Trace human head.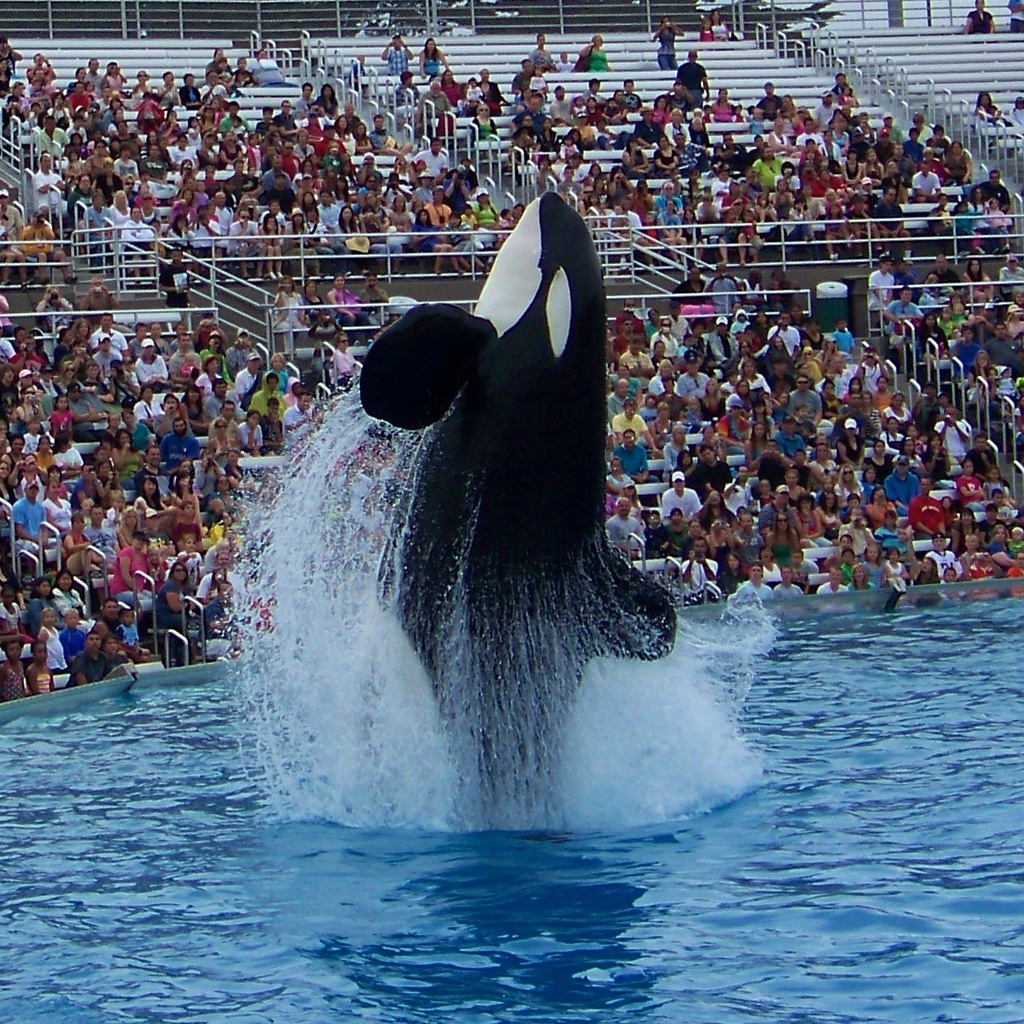
Traced to <region>177, 476, 188, 490</region>.
